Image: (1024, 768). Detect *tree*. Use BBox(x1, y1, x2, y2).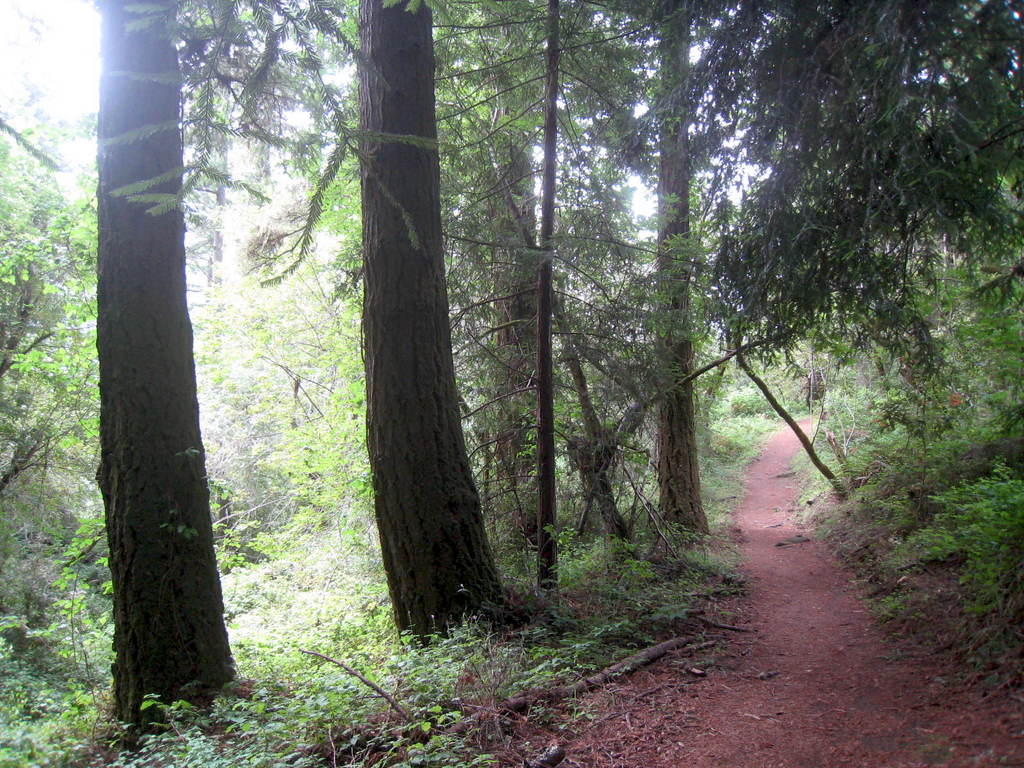
BBox(401, 19, 668, 544).
